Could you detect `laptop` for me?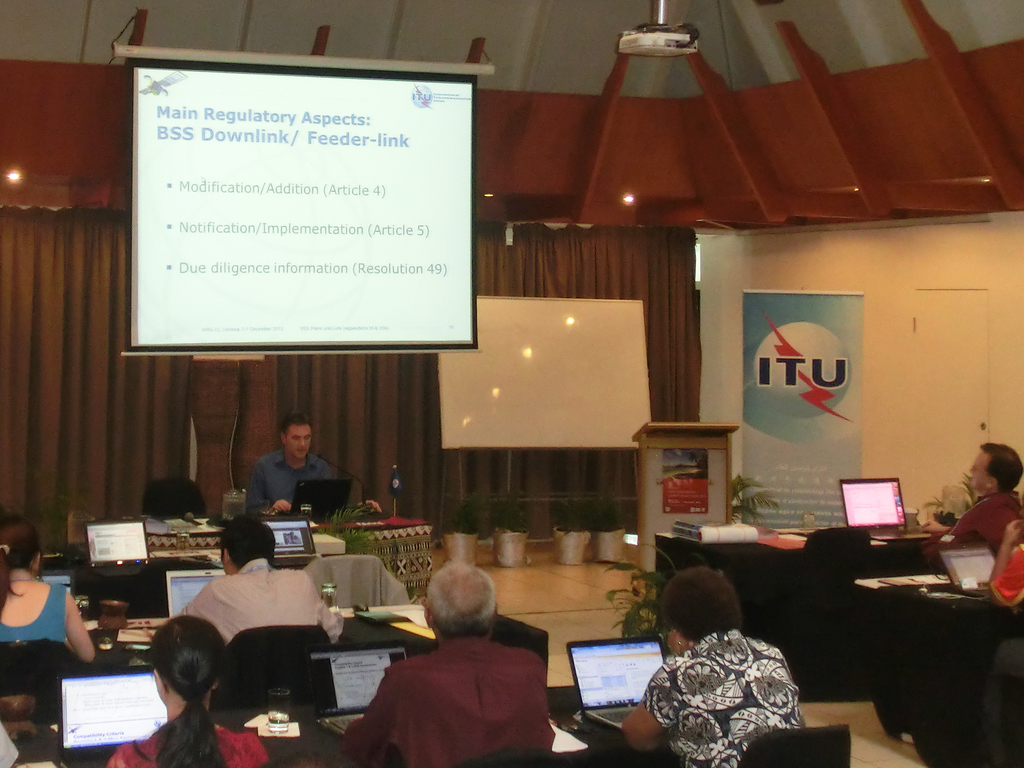
Detection result: pyautogui.locateOnScreen(168, 571, 225, 616).
